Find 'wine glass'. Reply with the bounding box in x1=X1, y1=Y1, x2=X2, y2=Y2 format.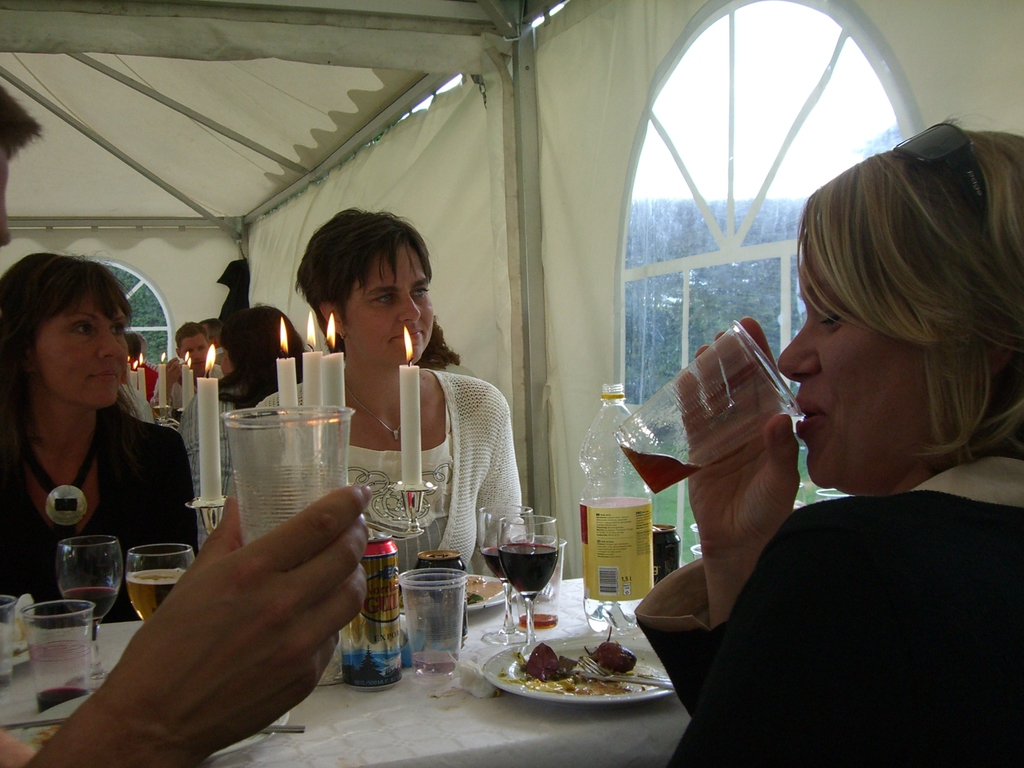
x1=475, y1=503, x2=531, y2=642.
